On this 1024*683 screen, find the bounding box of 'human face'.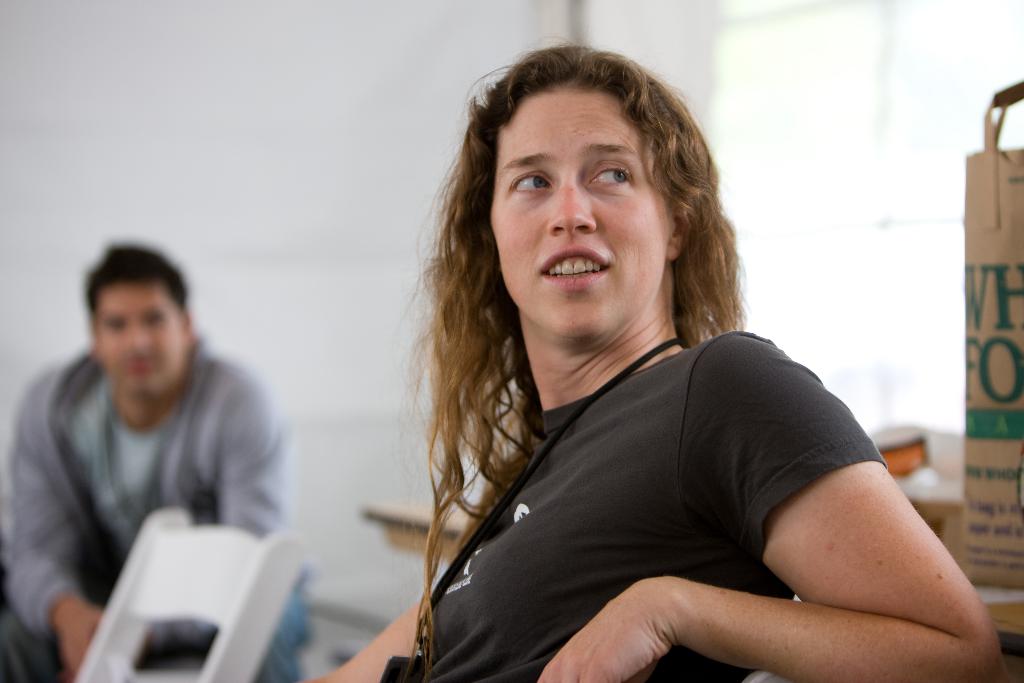
Bounding box: (93,276,189,394).
